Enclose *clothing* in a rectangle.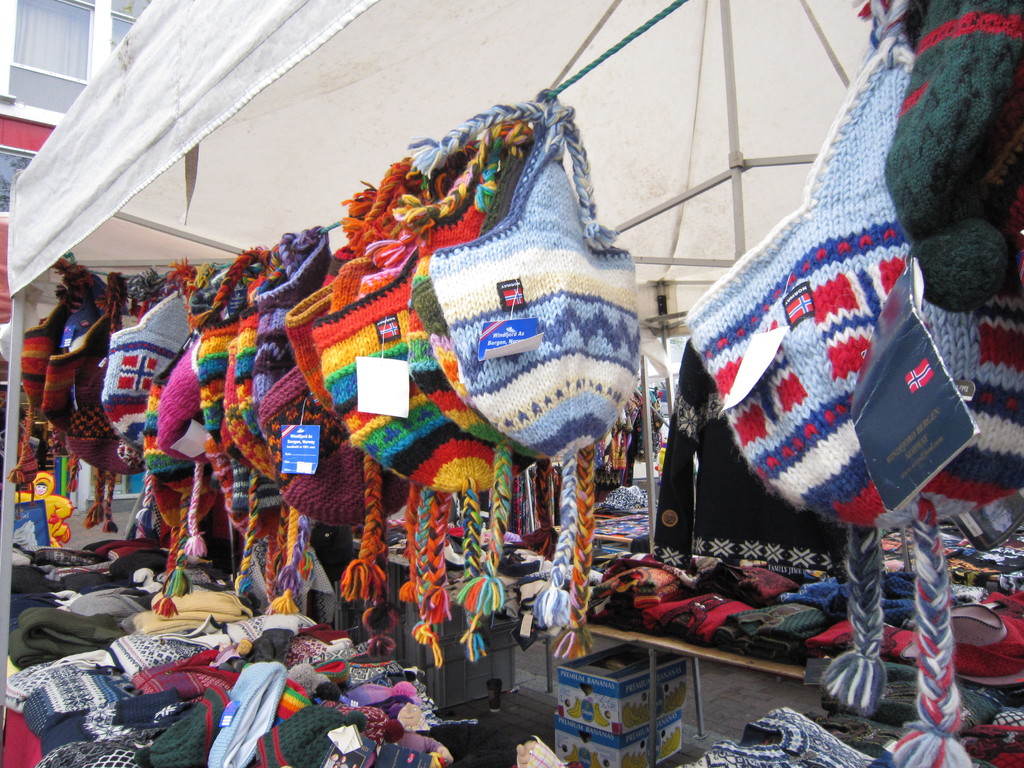
l=705, t=29, r=996, b=570.
